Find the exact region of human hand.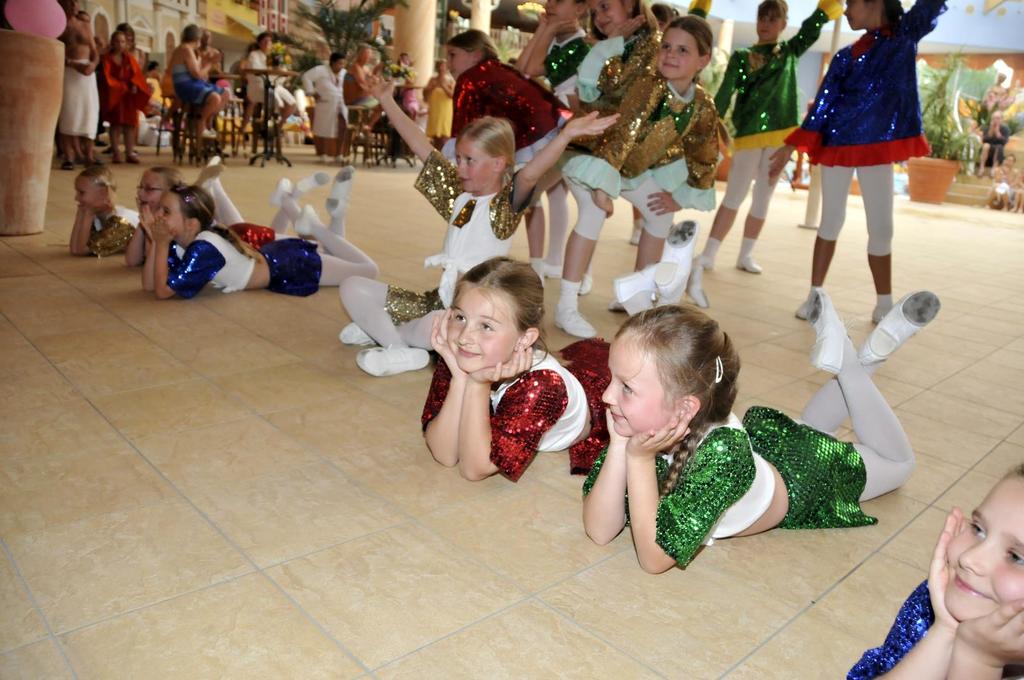
Exact region: bbox=(138, 206, 158, 242).
